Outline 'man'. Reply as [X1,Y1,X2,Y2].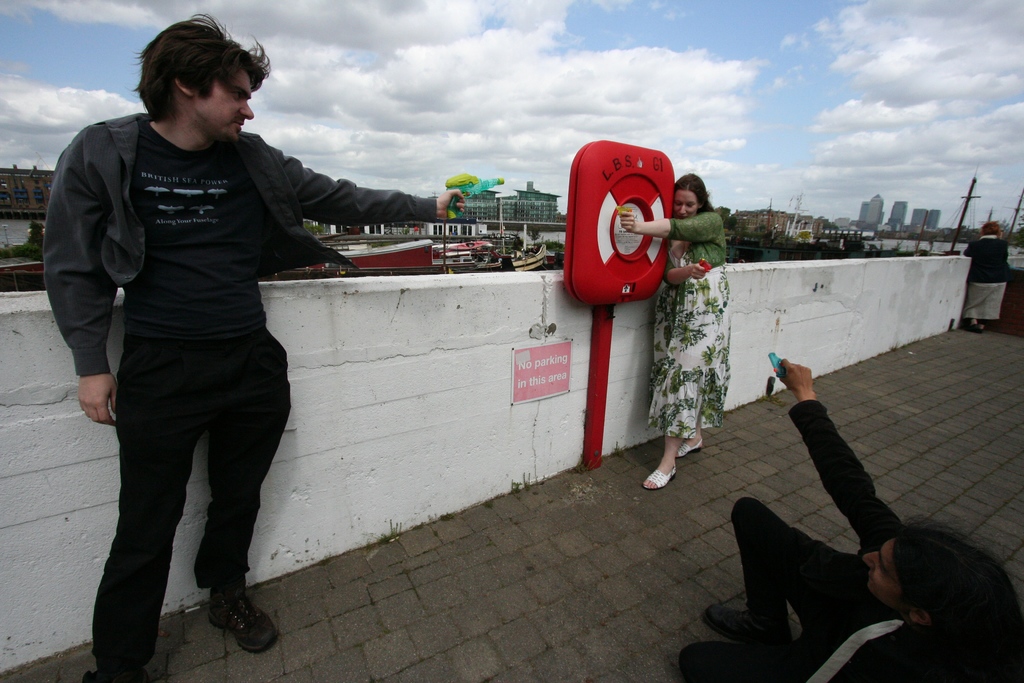
[42,23,405,658].
